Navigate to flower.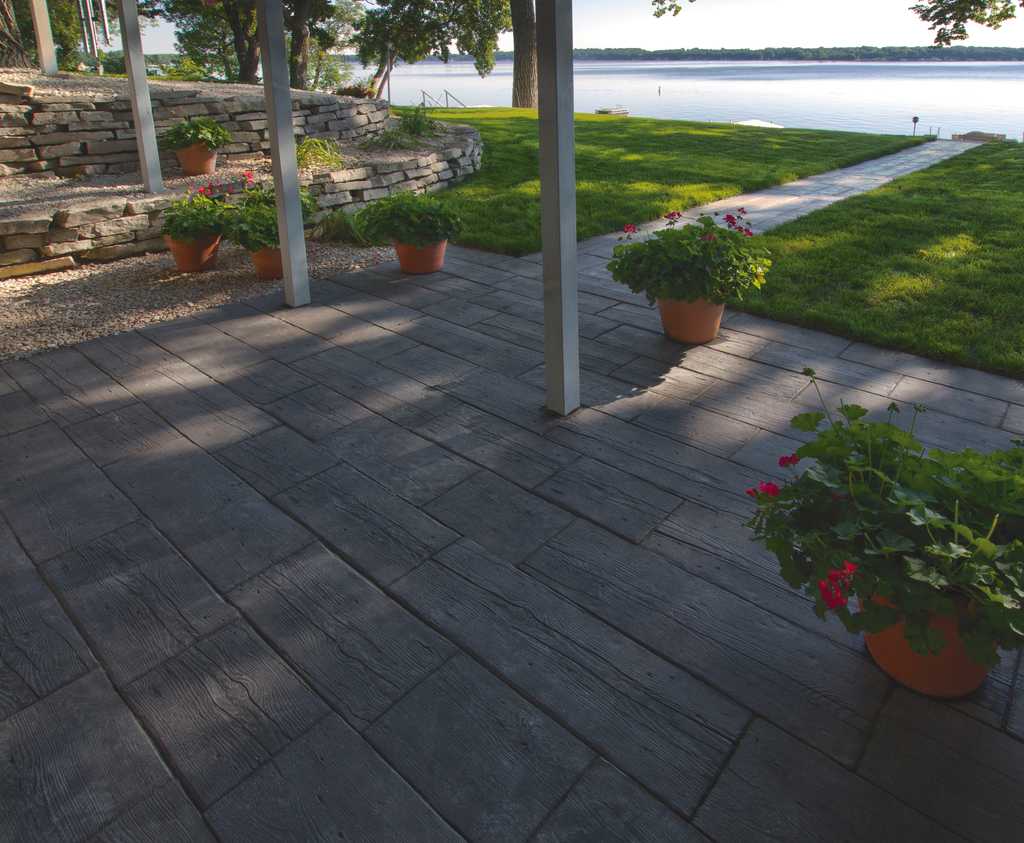
Navigation target: box=[734, 205, 746, 213].
